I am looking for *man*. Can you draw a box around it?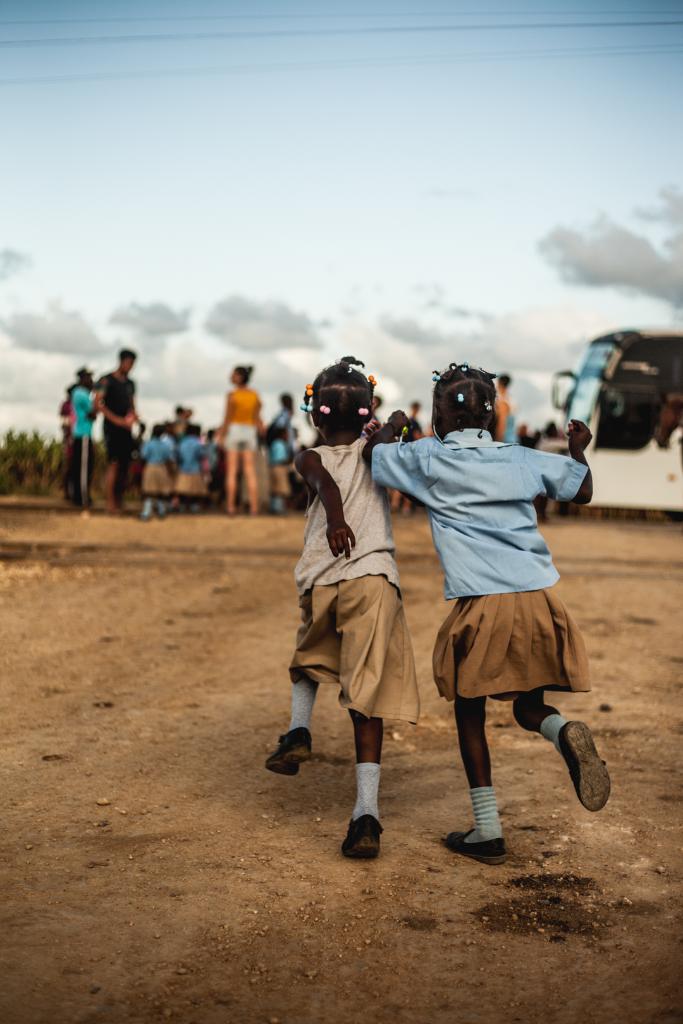
Sure, the bounding box is box=[92, 342, 139, 516].
